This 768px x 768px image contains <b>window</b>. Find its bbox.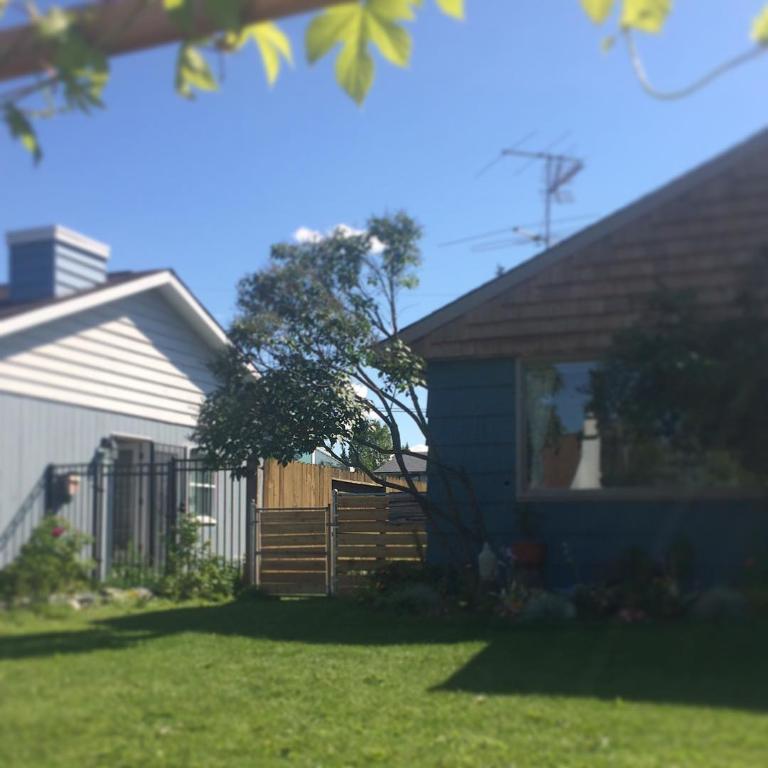
(513,354,767,506).
